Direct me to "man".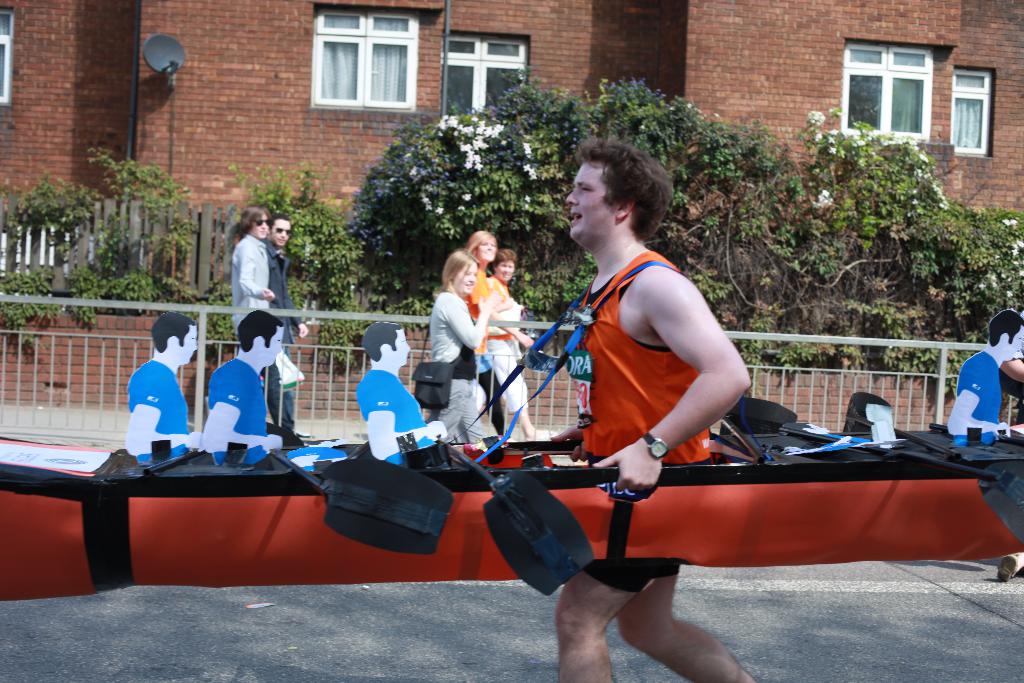
Direction: 355/323/425/462.
